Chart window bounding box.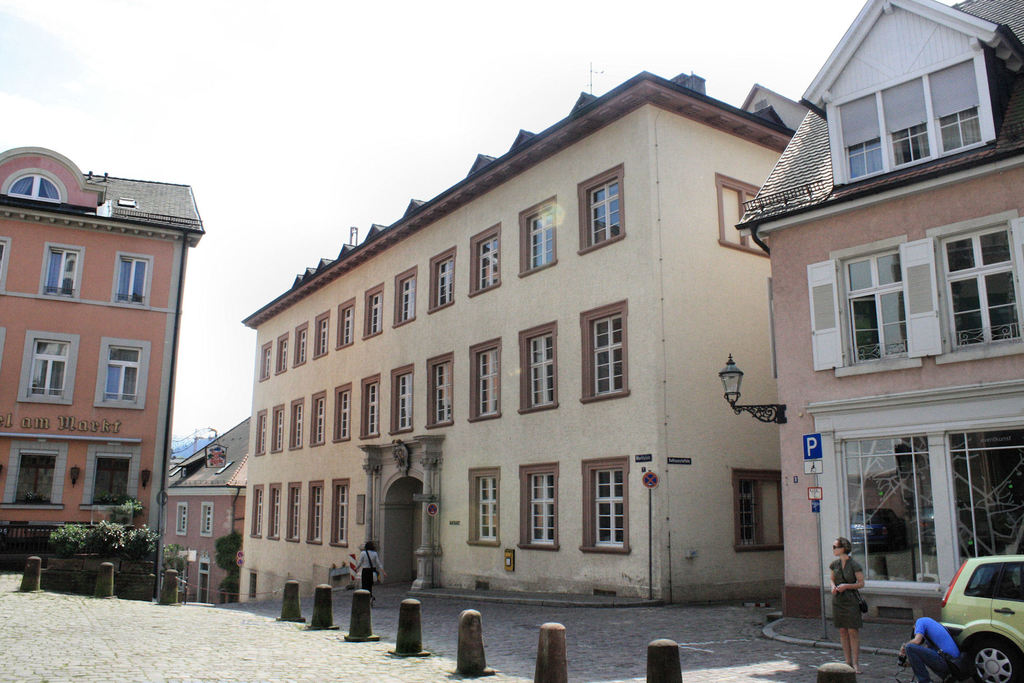
Charted: 463,465,502,546.
